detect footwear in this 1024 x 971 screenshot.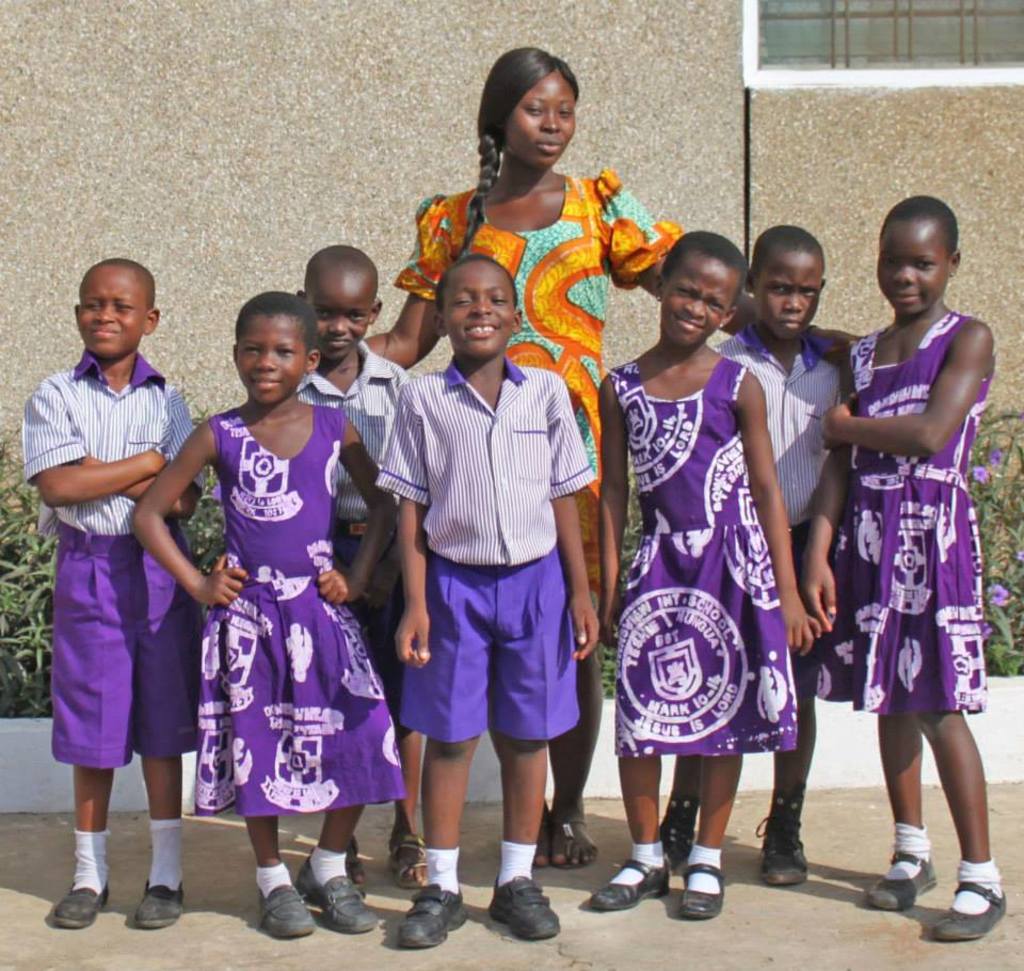
Detection: (x1=673, y1=862, x2=729, y2=921).
